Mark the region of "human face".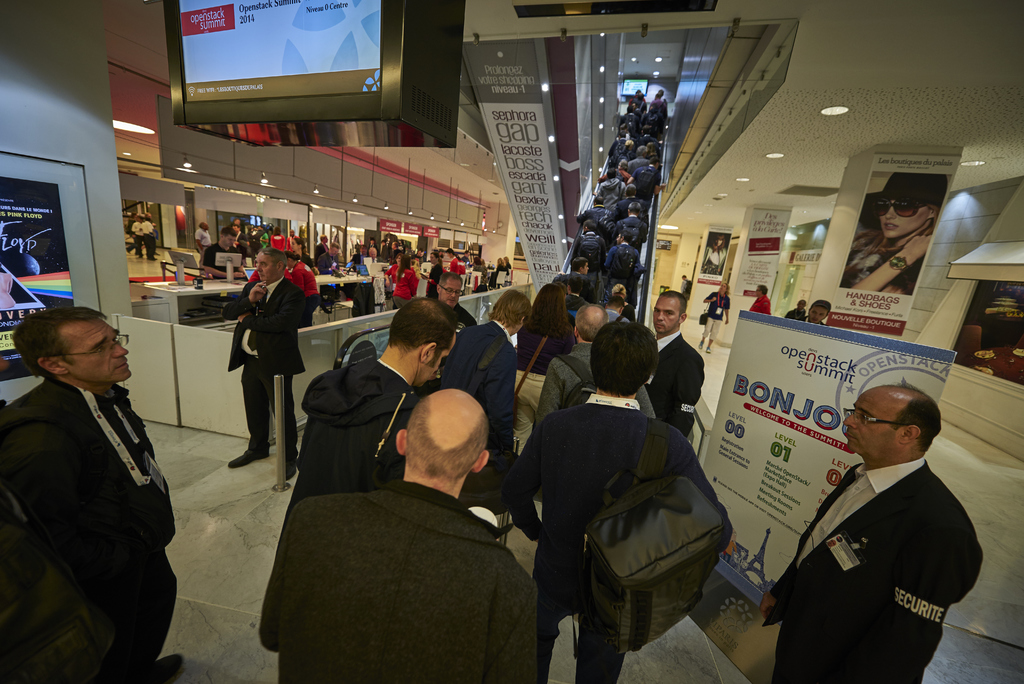
Region: bbox(616, 231, 621, 246).
